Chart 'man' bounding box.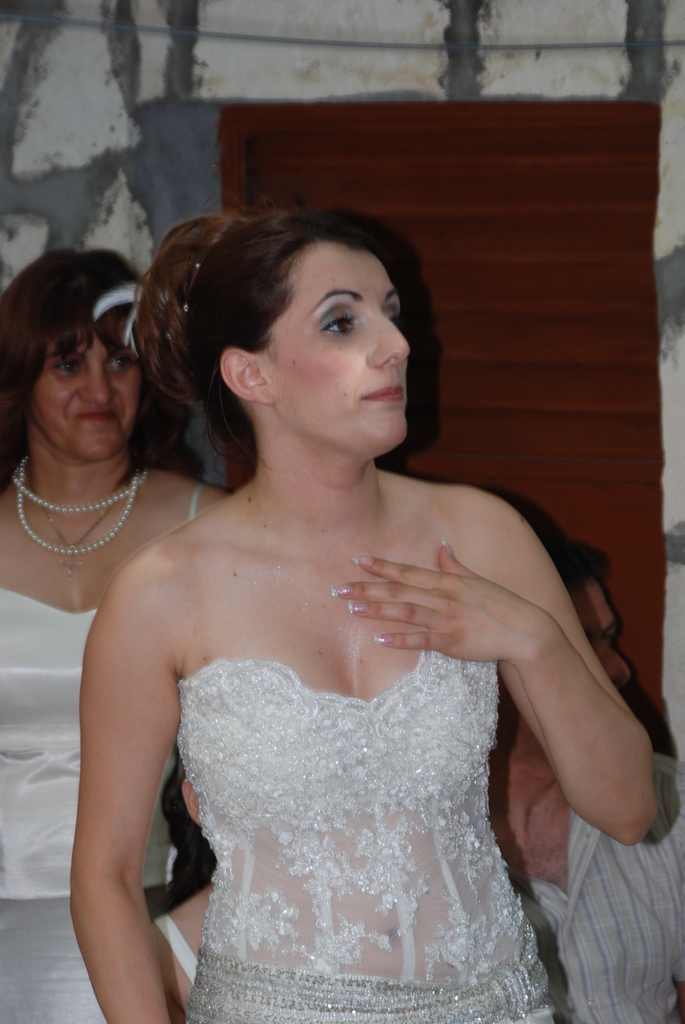
Charted: [486,529,684,1023].
